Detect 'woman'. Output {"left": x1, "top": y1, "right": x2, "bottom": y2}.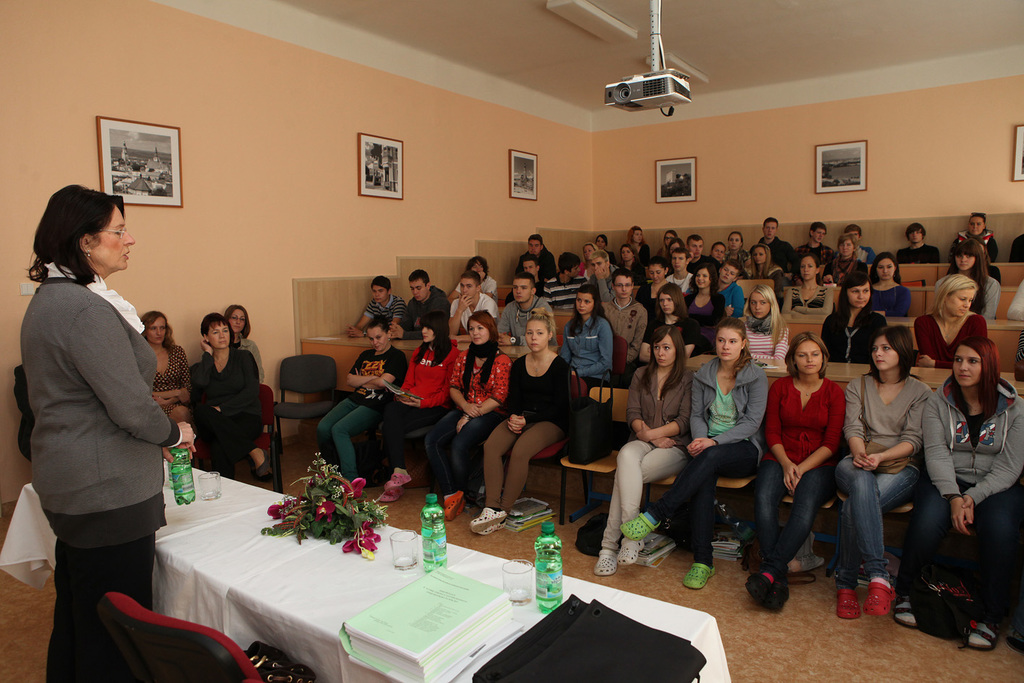
{"left": 191, "top": 313, "right": 266, "bottom": 484}.
